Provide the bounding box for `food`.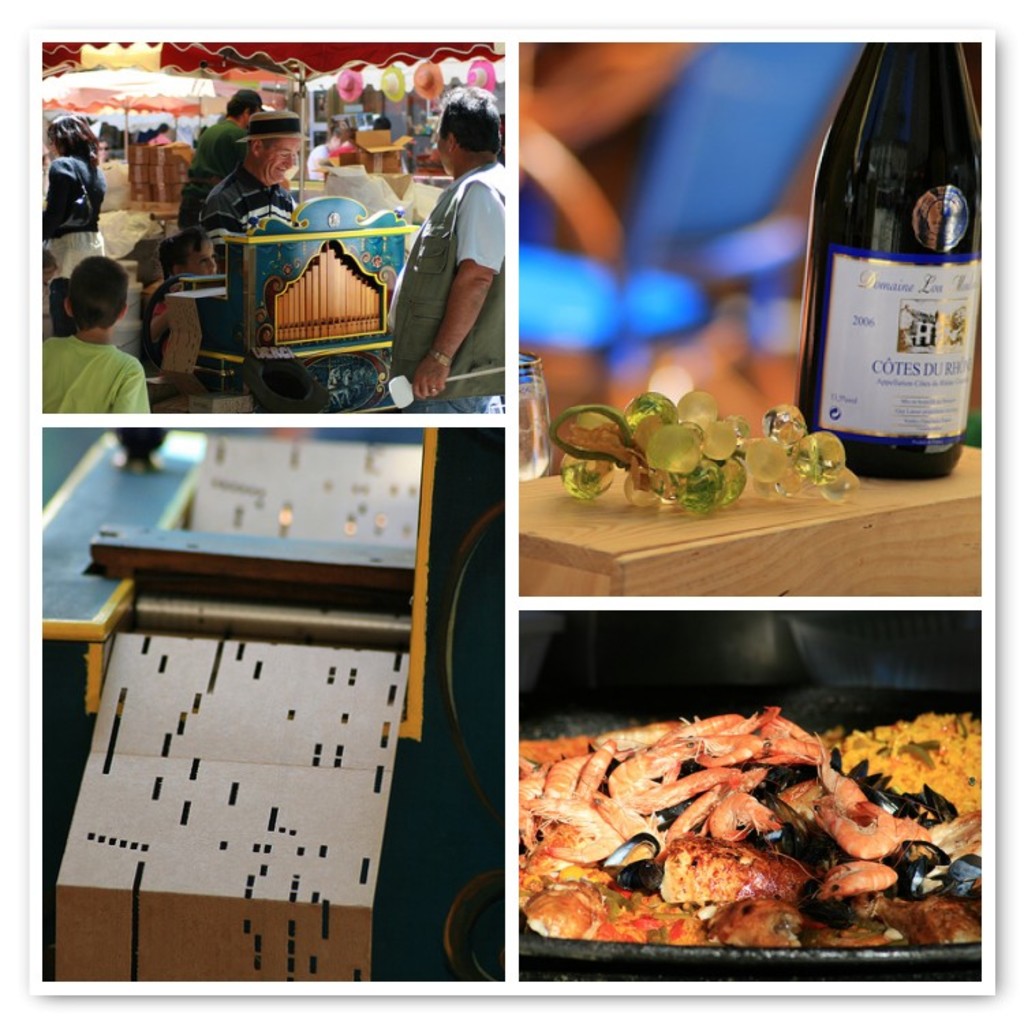
501:710:956:975.
